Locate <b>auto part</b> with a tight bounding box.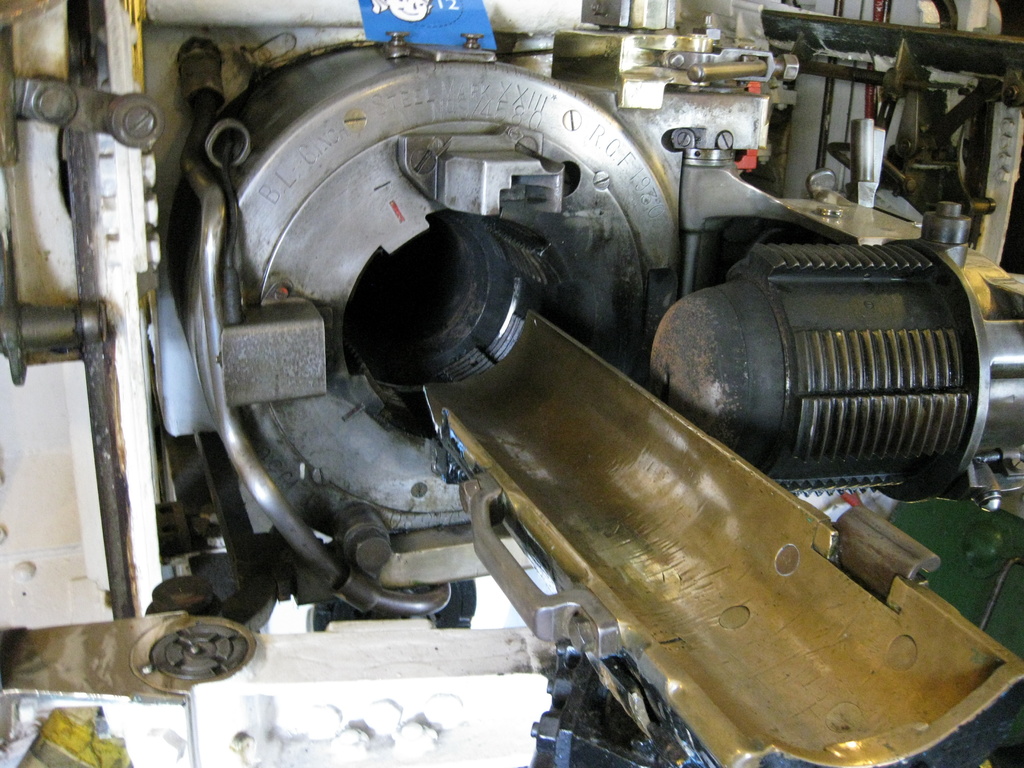
bbox=(555, 28, 808, 152).
